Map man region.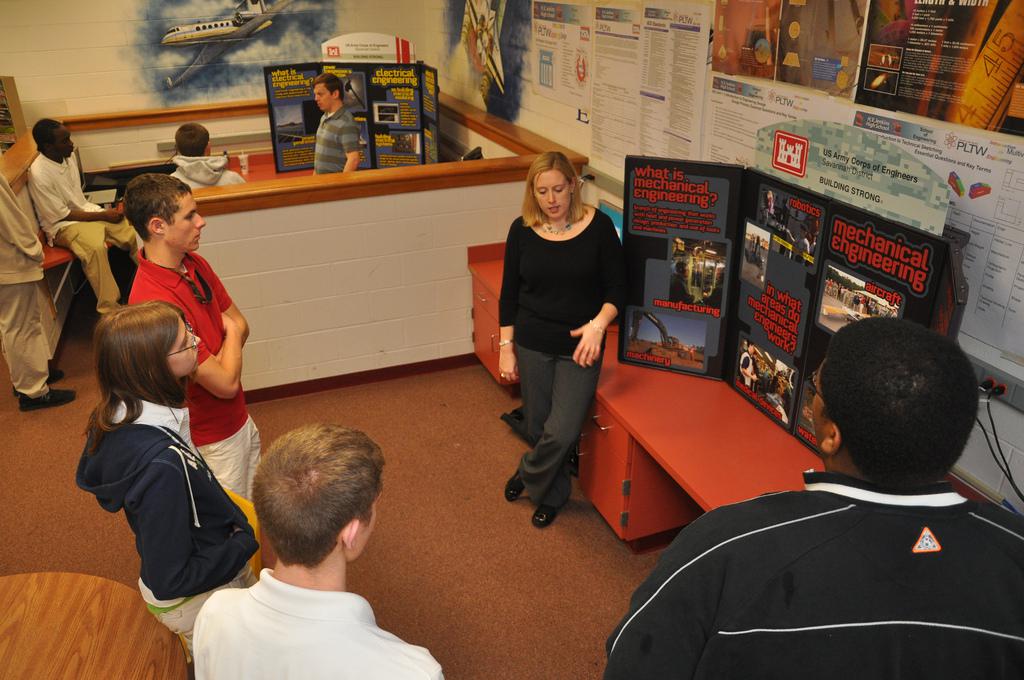
Mapped to bbox(662, 313, 1023, 668).
